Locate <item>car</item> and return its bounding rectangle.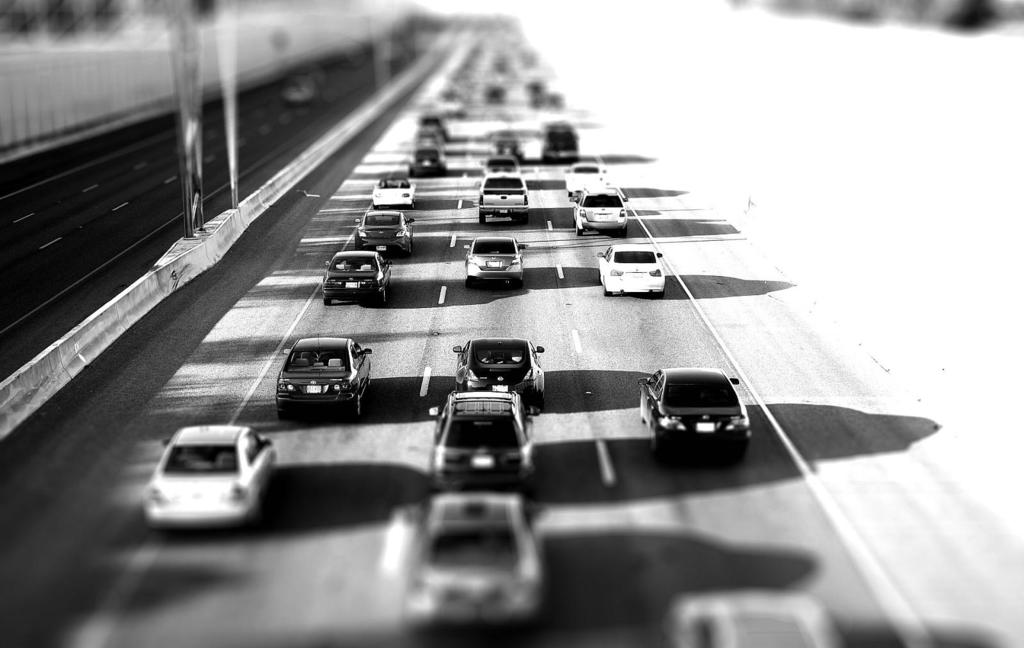
321/247/395/305.
